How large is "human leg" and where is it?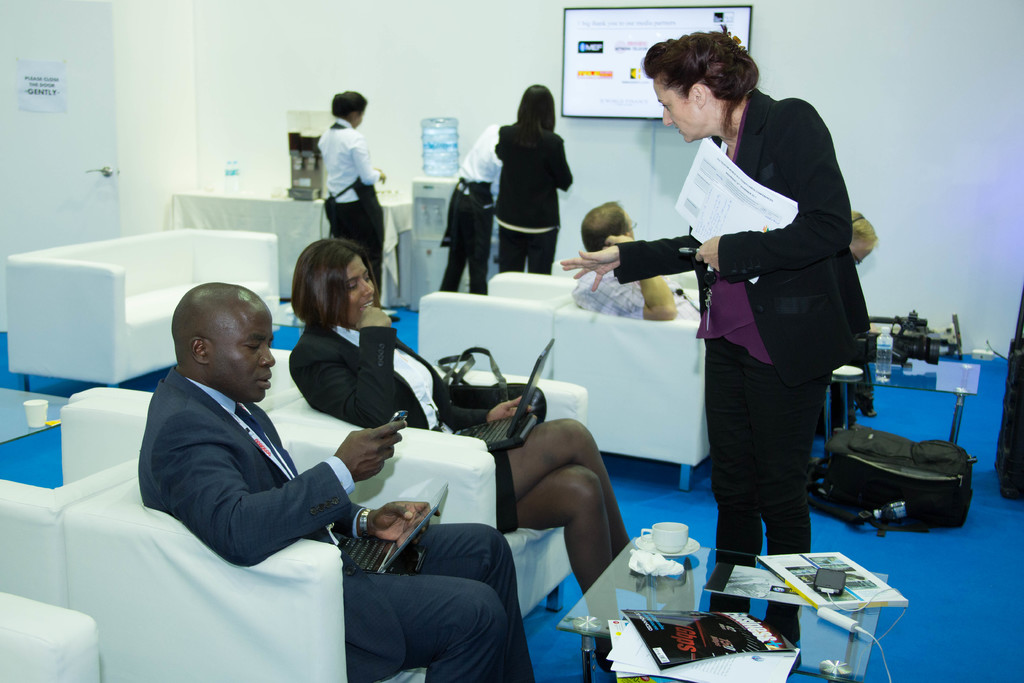
Bounding box: bbox(329, 199, 385, 302).
